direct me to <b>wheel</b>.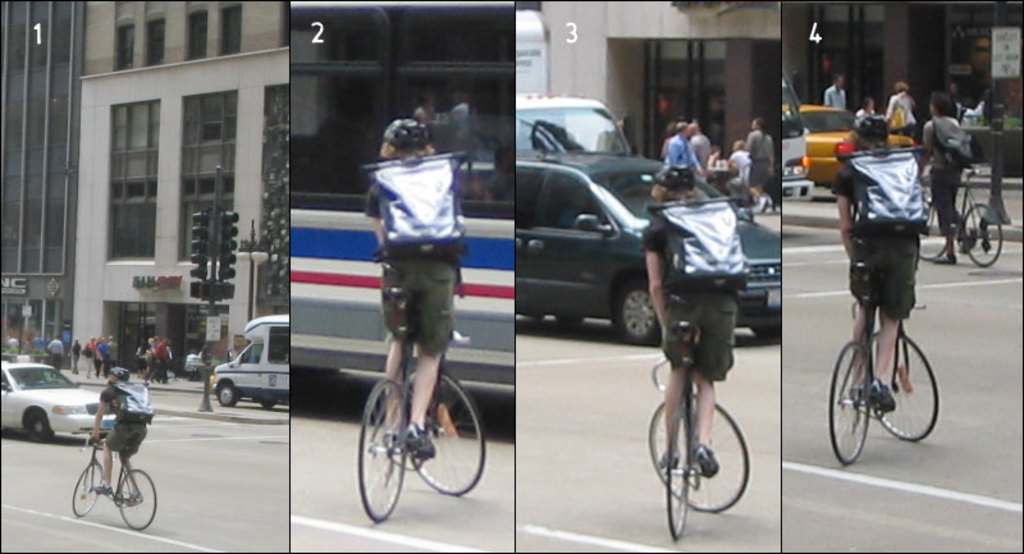
Direction: 24:407:52:441.
